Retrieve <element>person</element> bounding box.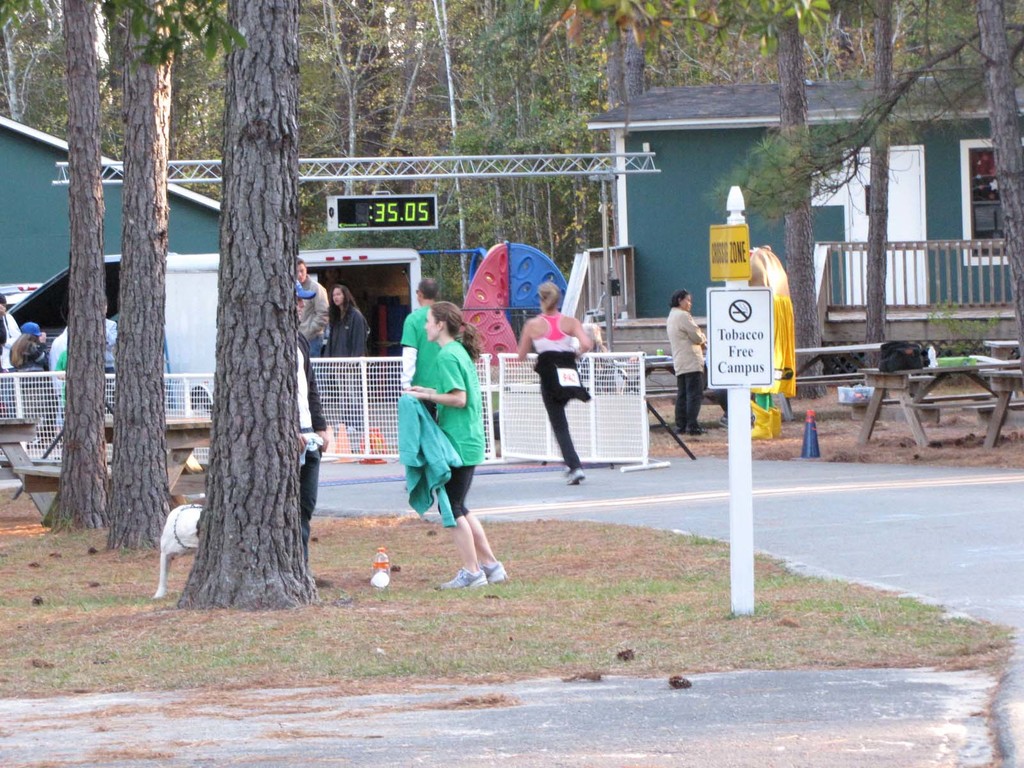
Bounding box: bbox(666, 289, 709, 431).
